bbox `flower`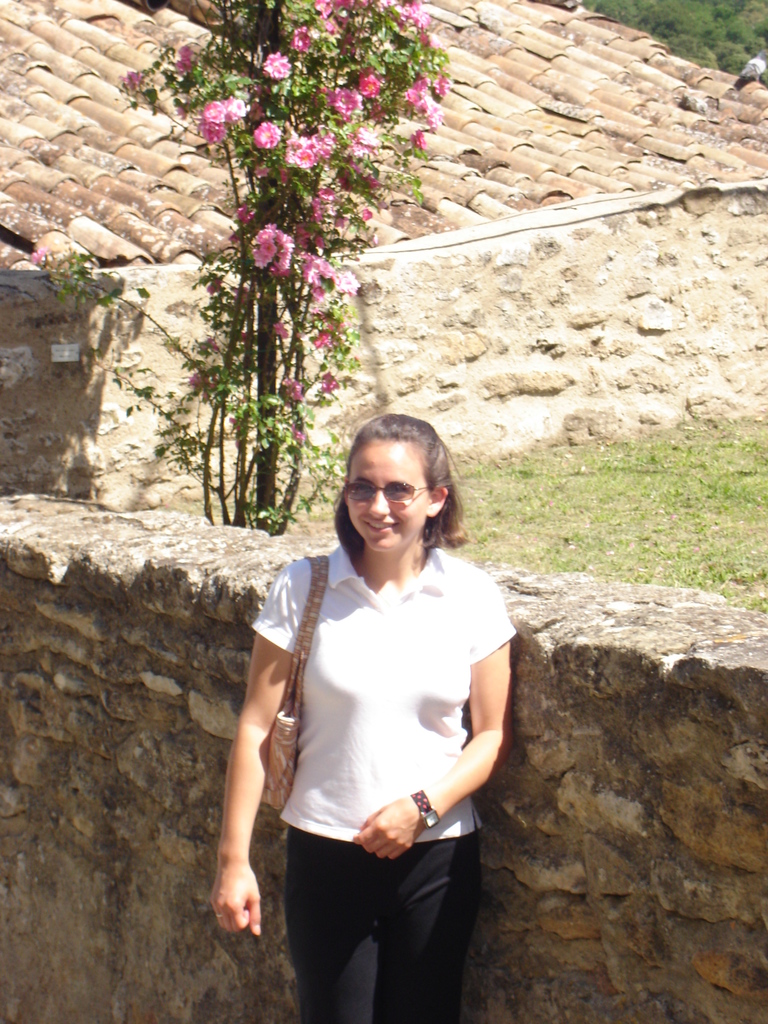
Rect(345, 138, 373, 167)
